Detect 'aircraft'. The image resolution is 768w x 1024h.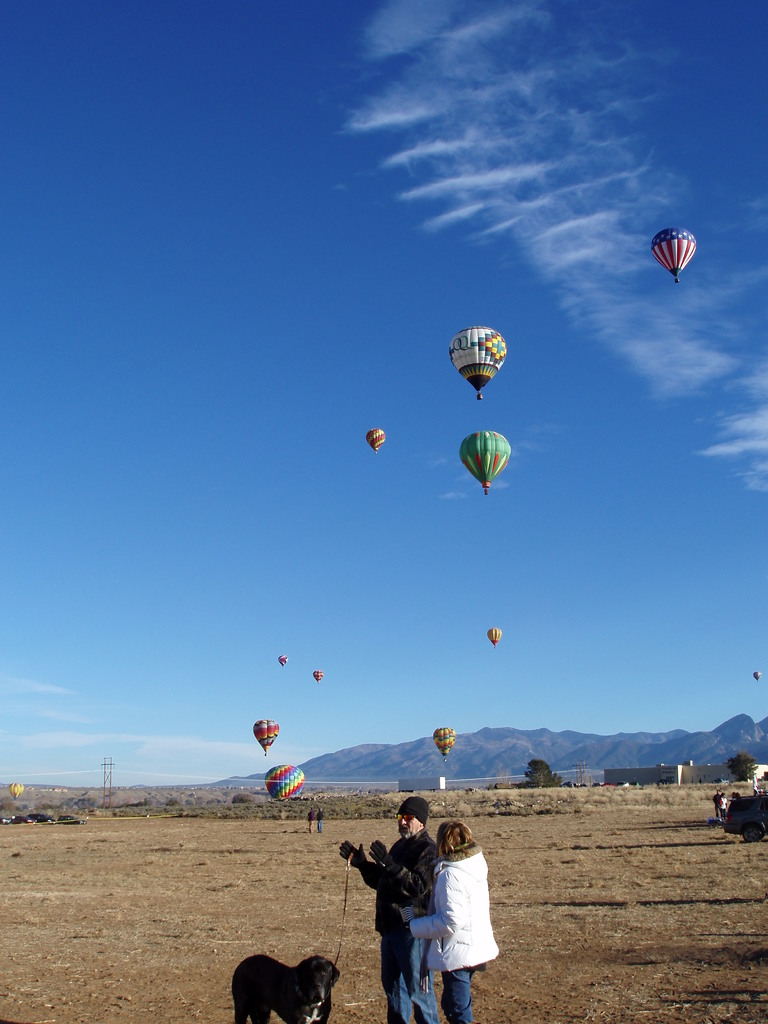
locate(652, 226, 697, 284).
